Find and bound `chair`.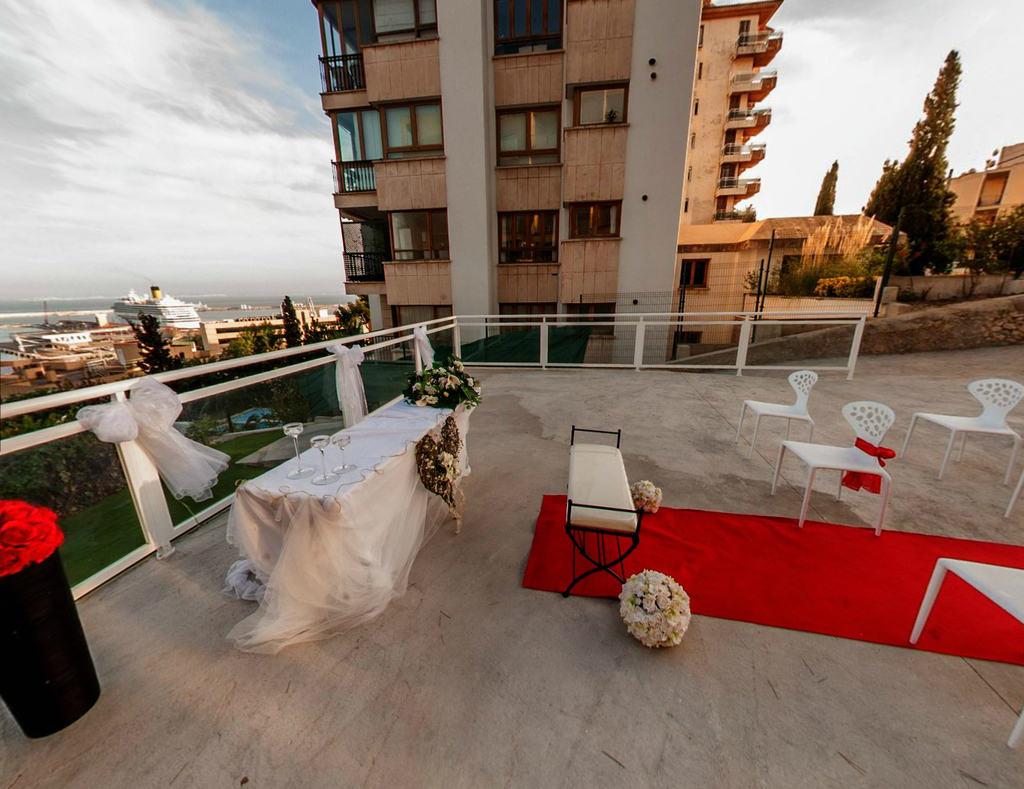
Bound: select_region(904, 557, 1023, 747).
